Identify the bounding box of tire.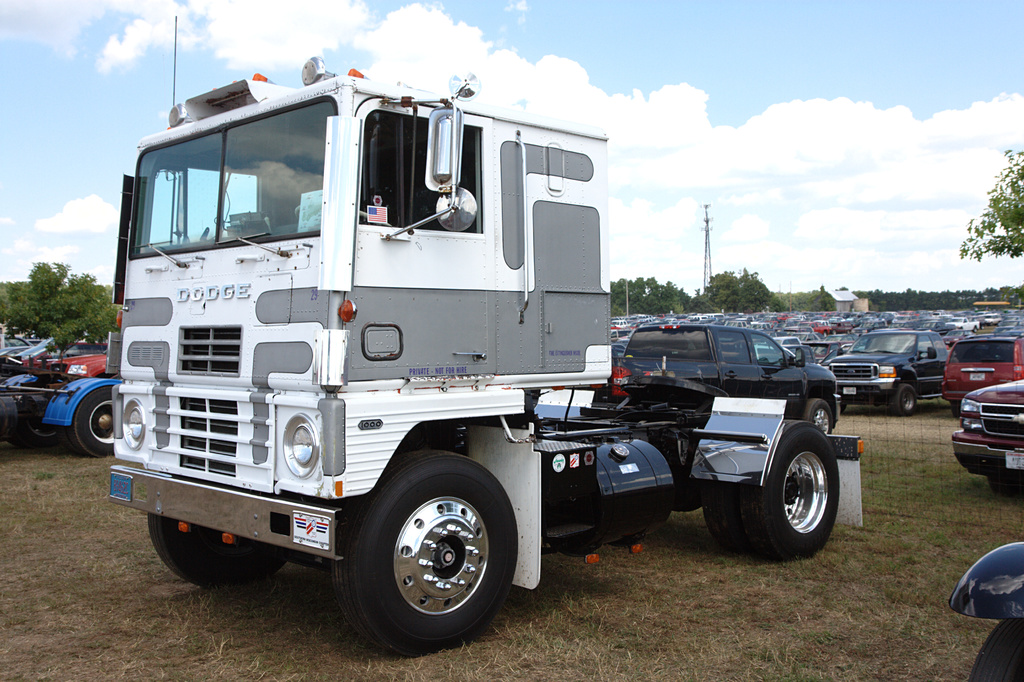
box=[805, 397, 833, 435].
